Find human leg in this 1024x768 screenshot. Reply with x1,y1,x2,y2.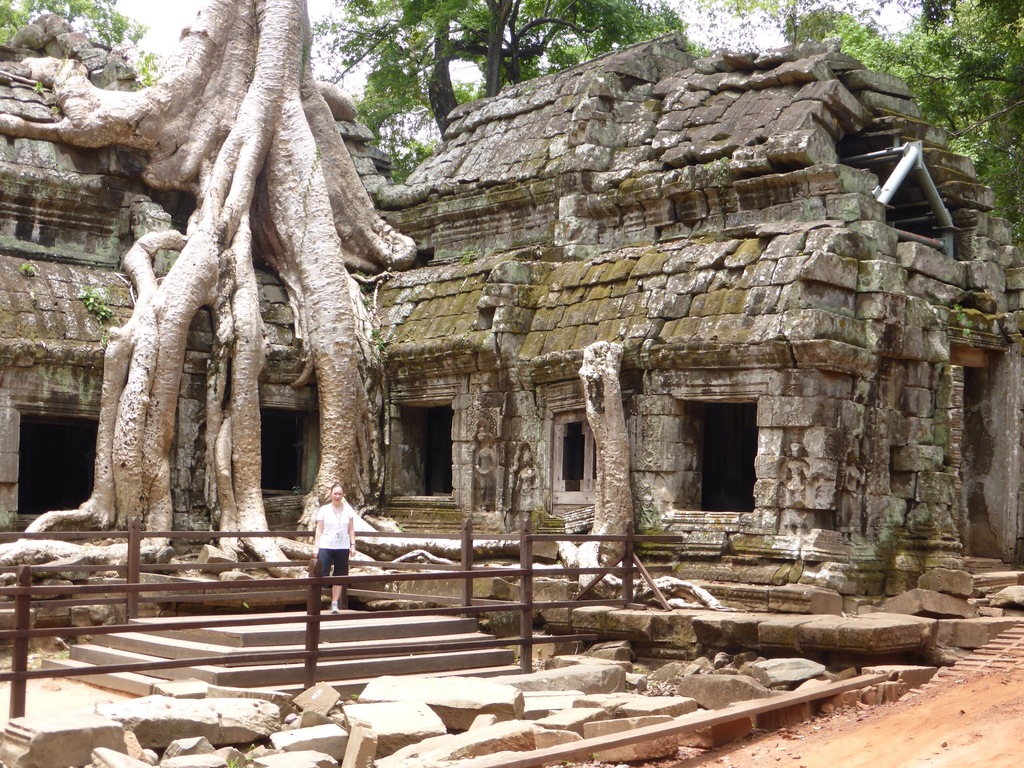
332,552,348,616.
